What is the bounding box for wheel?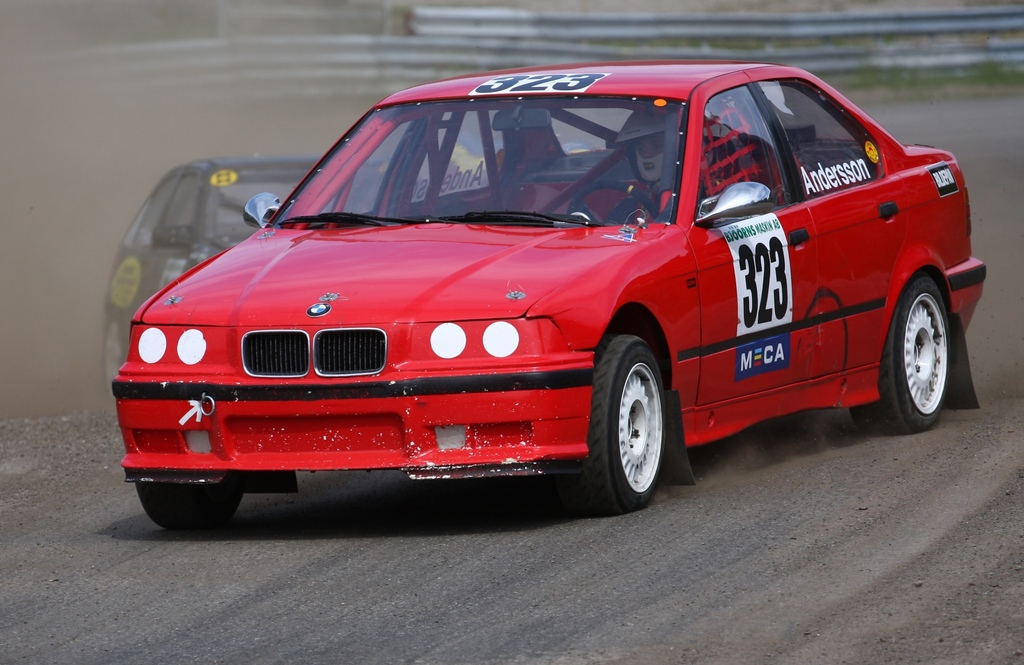
detection(854, 269, 949, 439).
